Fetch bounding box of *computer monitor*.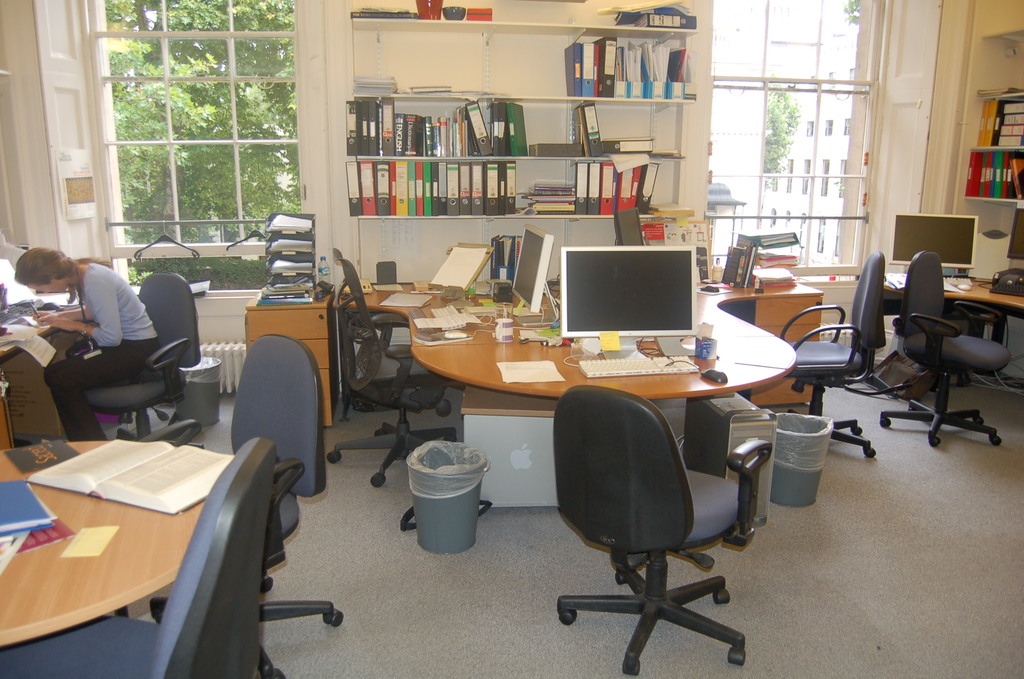
Bbox: bbox=(560, 241, 694, 341).
